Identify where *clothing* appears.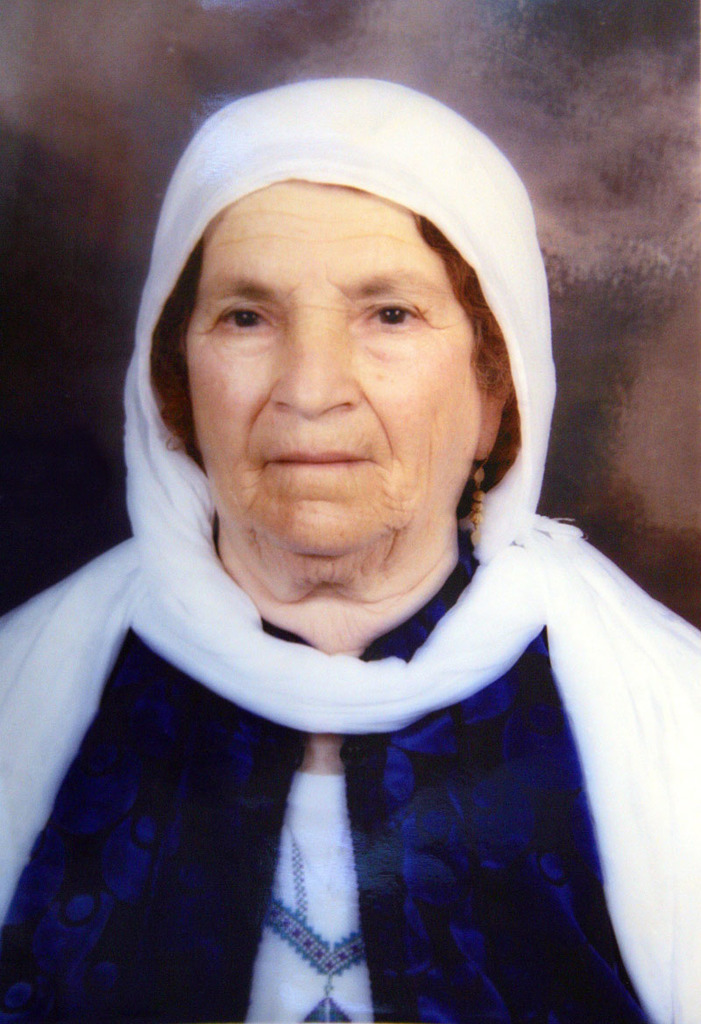
Appears at bbox(0, 67, 700, 1023).
